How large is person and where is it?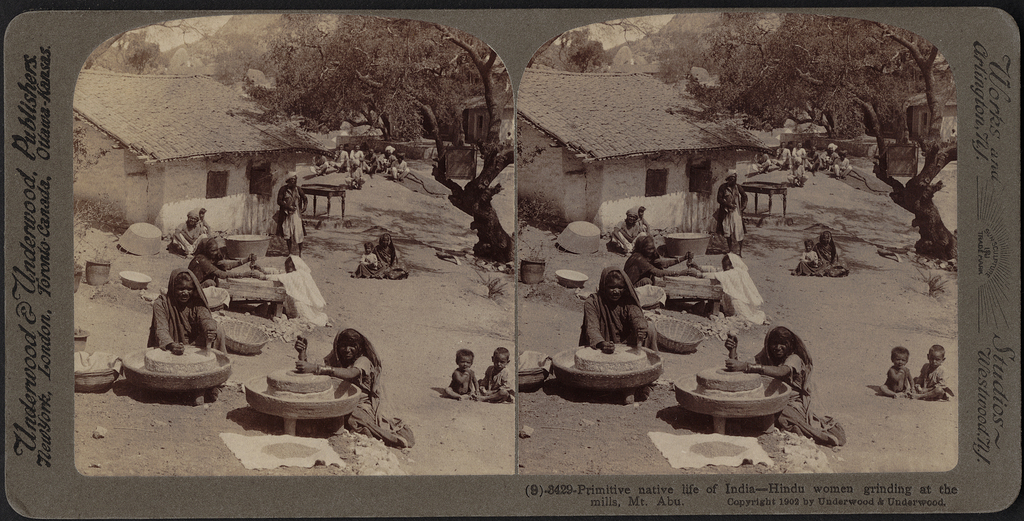
Bounding box: x1=443 y1=346 x2=488 y2=404.
